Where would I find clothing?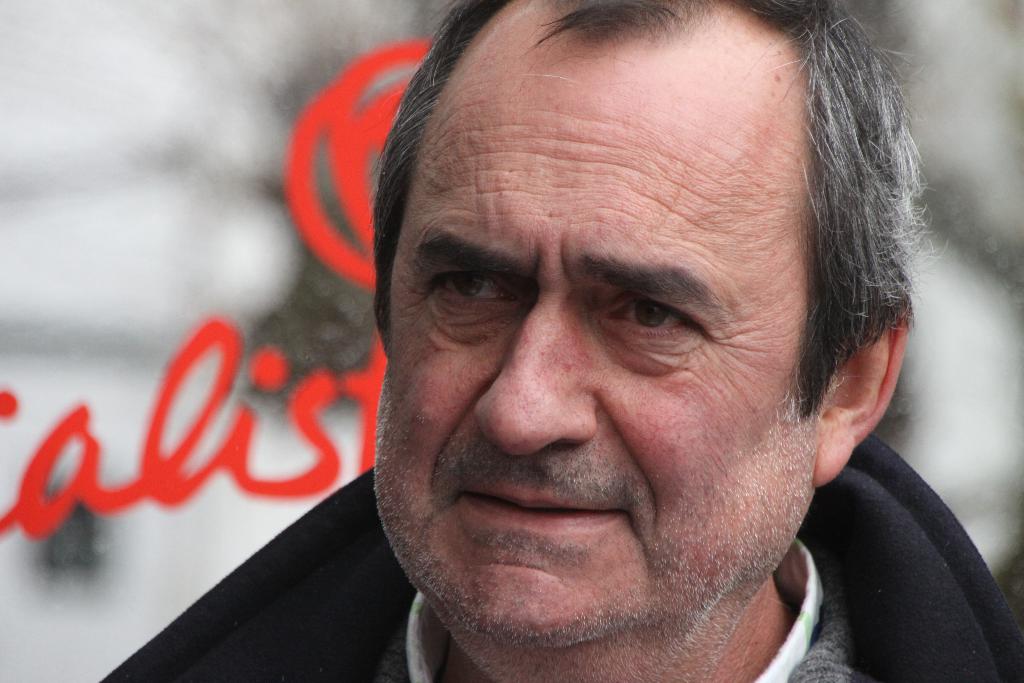
At rect(104, 434, 1023, 682).
